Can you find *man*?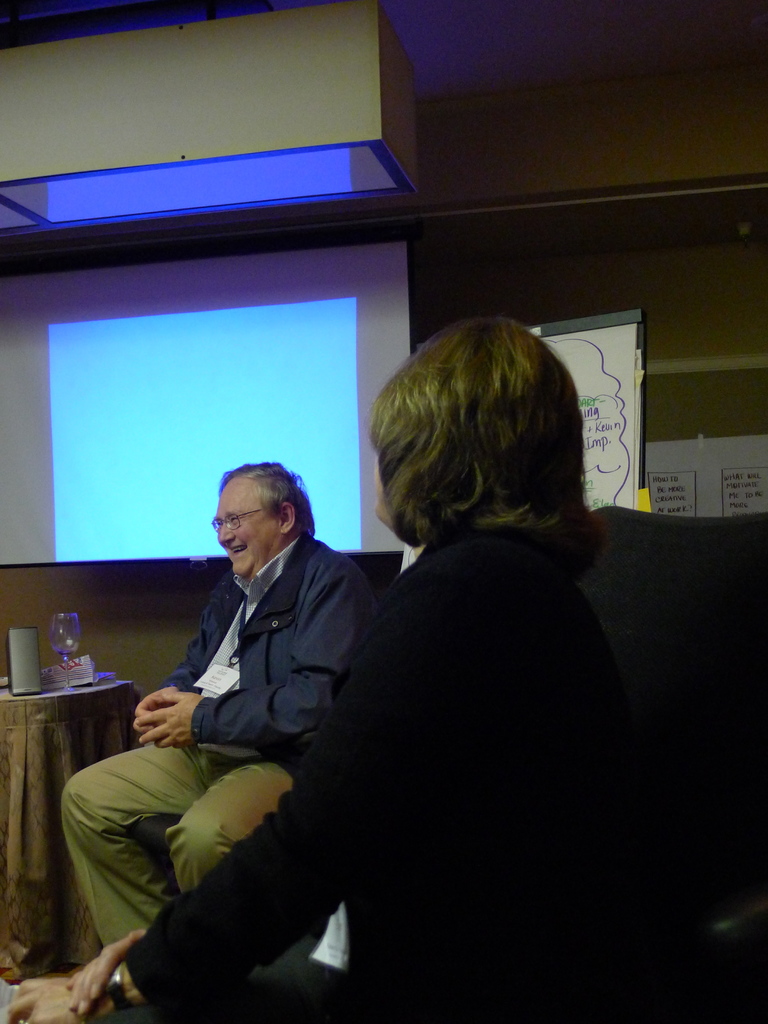
Yes, bounding box: 36:321:767:1023.
